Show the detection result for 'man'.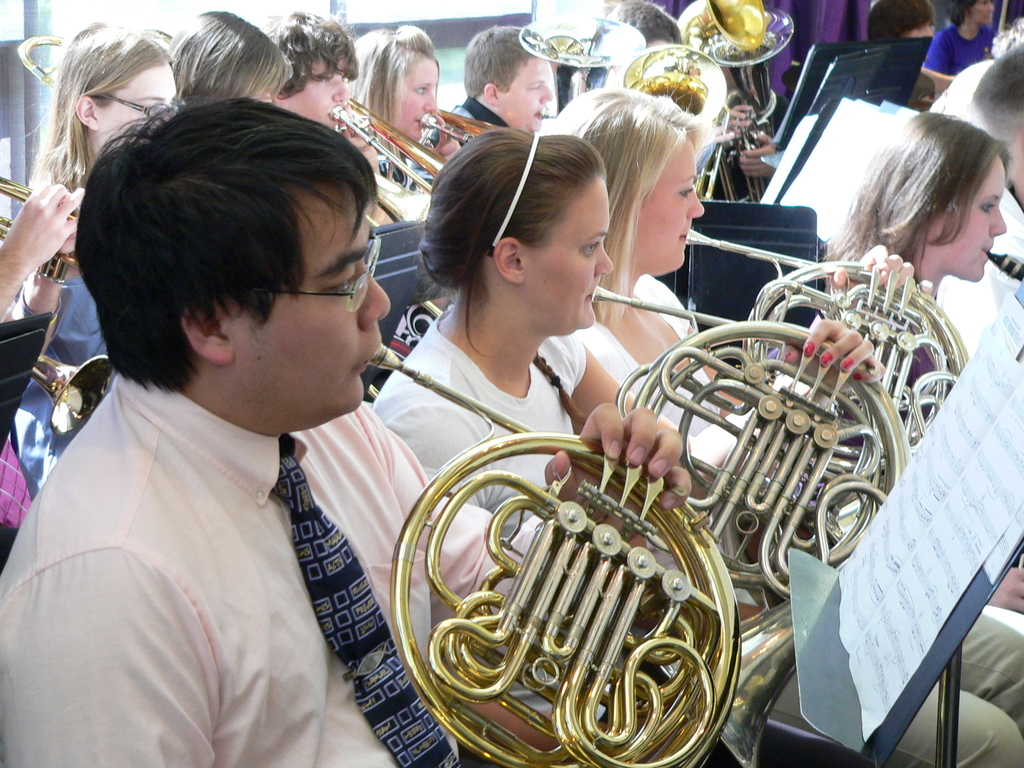
272,7,424,215.
